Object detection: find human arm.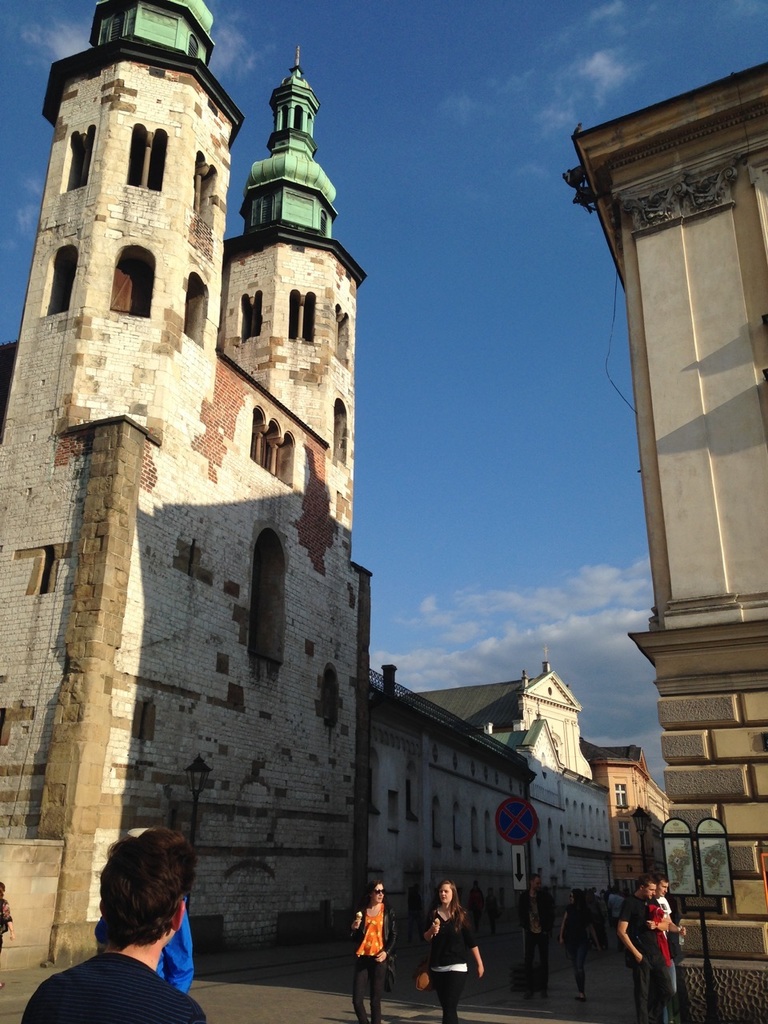
646 906 663 938.
